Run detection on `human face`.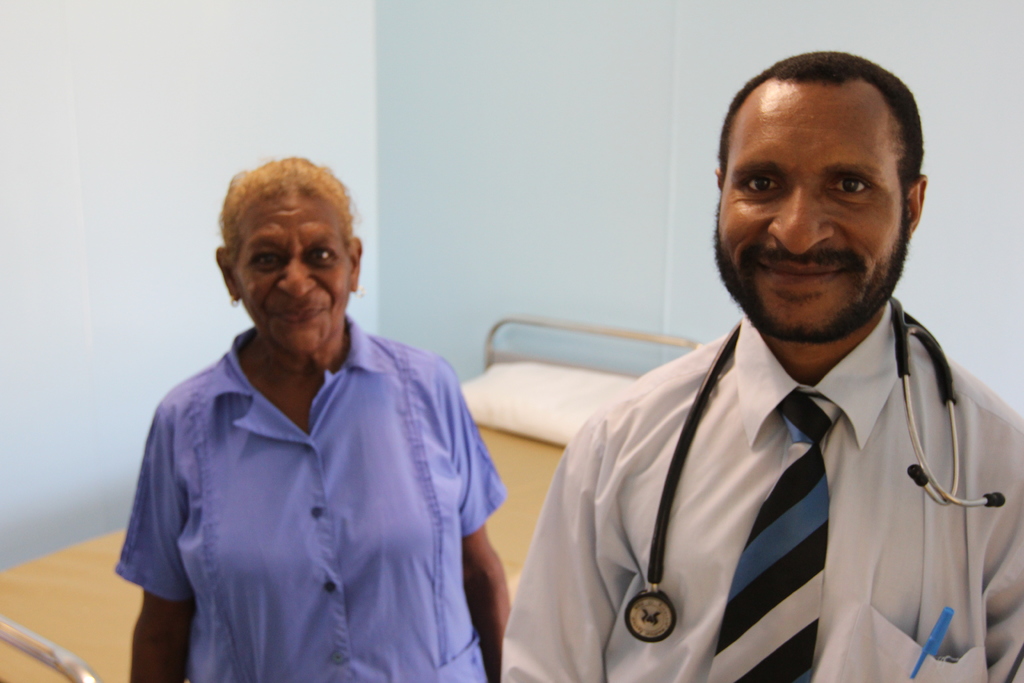
Result: left=716, top=82, right=904, bottom=340.
